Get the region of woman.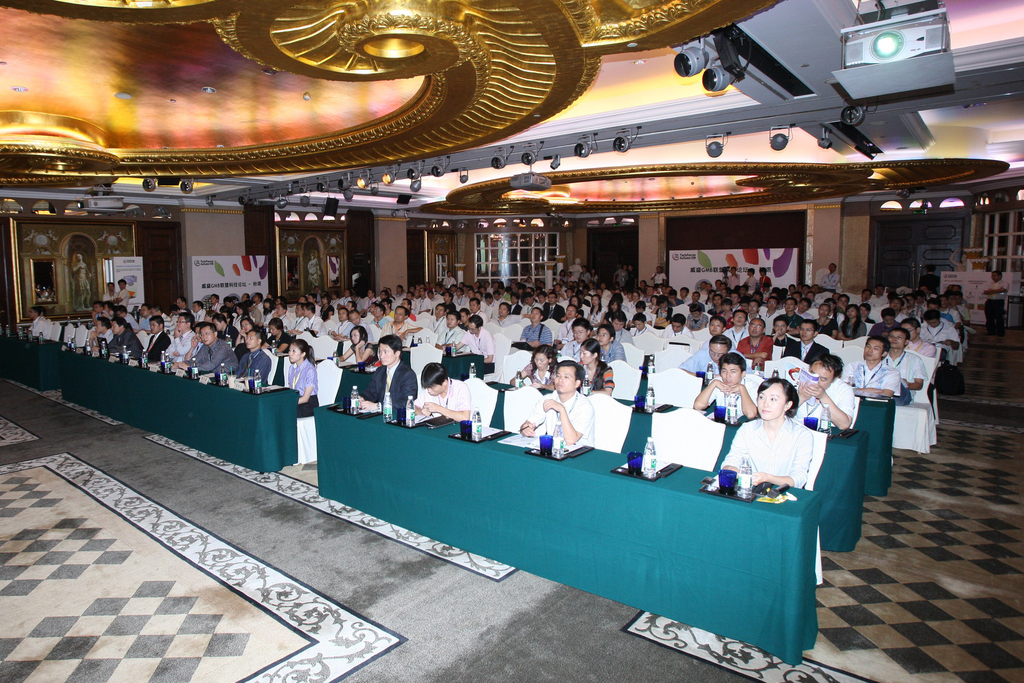
left=285, top=338, right=318, bottom=420.
